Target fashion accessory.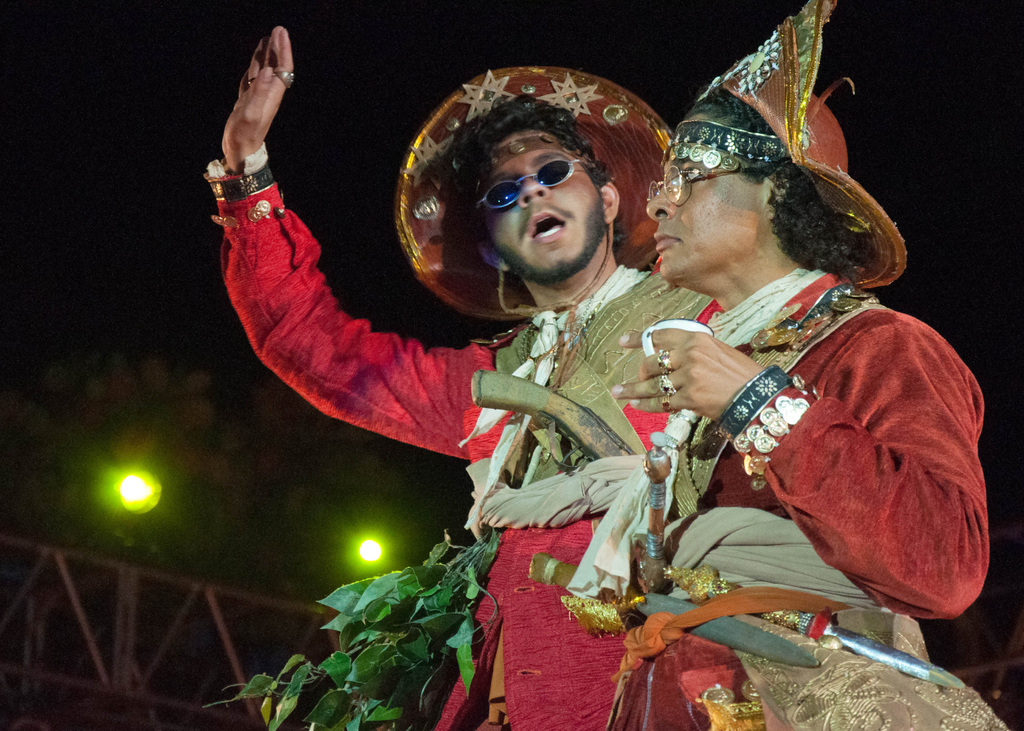
Target region: bbox=[274, 72, 296, 84].
